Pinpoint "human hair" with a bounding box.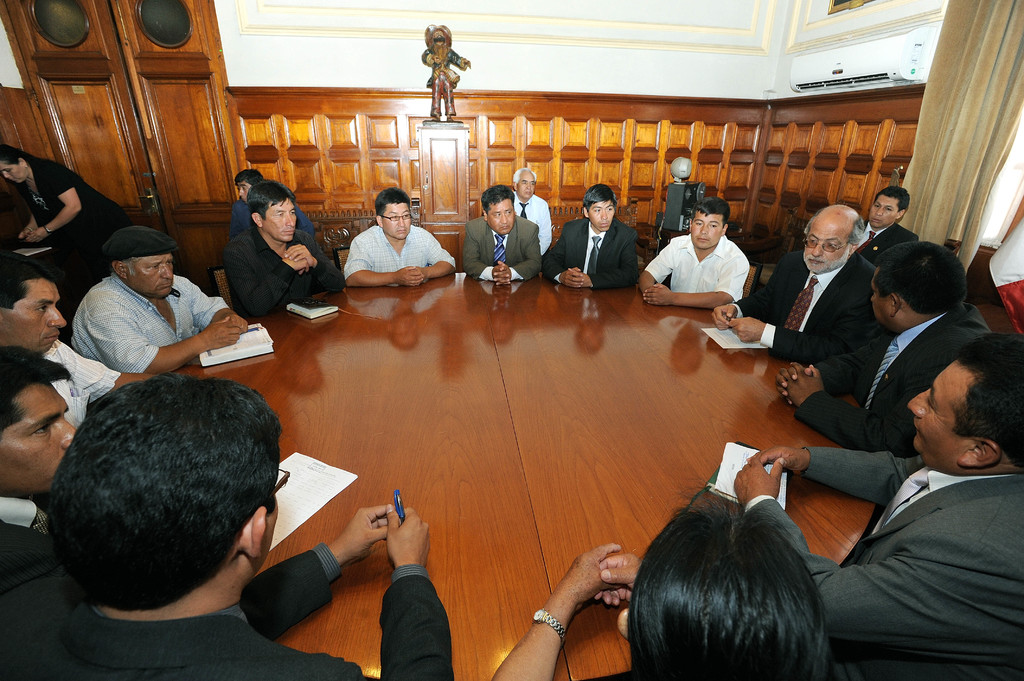
l=0, t=340, r=72, b=445.
